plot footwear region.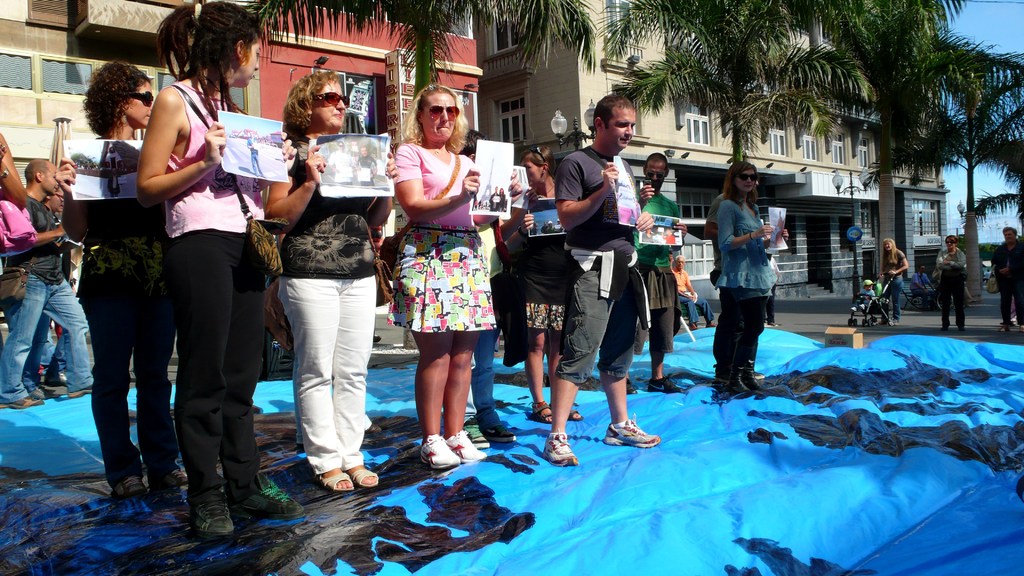
Plotted at Rect(857, 303, 863, 311).
